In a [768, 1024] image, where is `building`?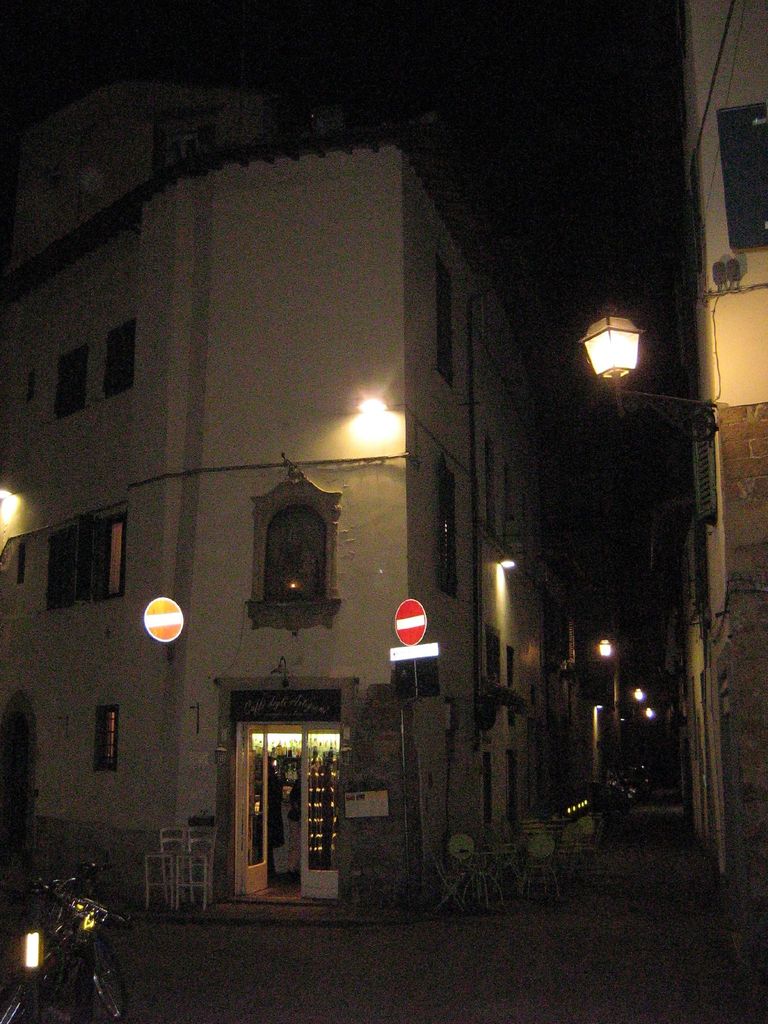
681 0 767 872.
